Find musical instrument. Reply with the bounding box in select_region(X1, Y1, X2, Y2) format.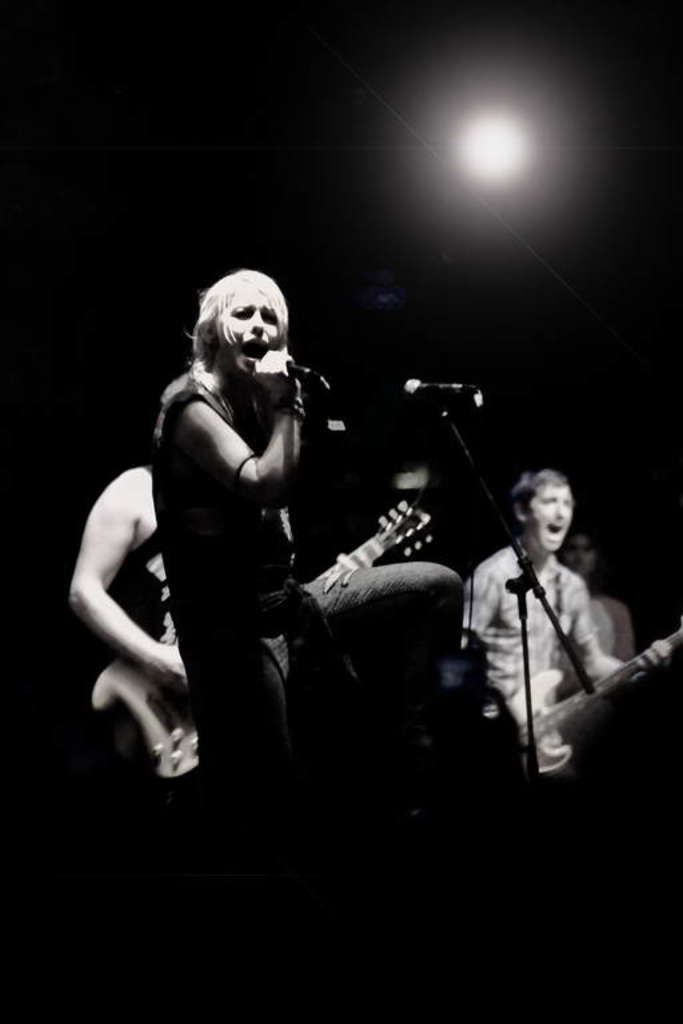
select_region(503, 615, 682, 776).
